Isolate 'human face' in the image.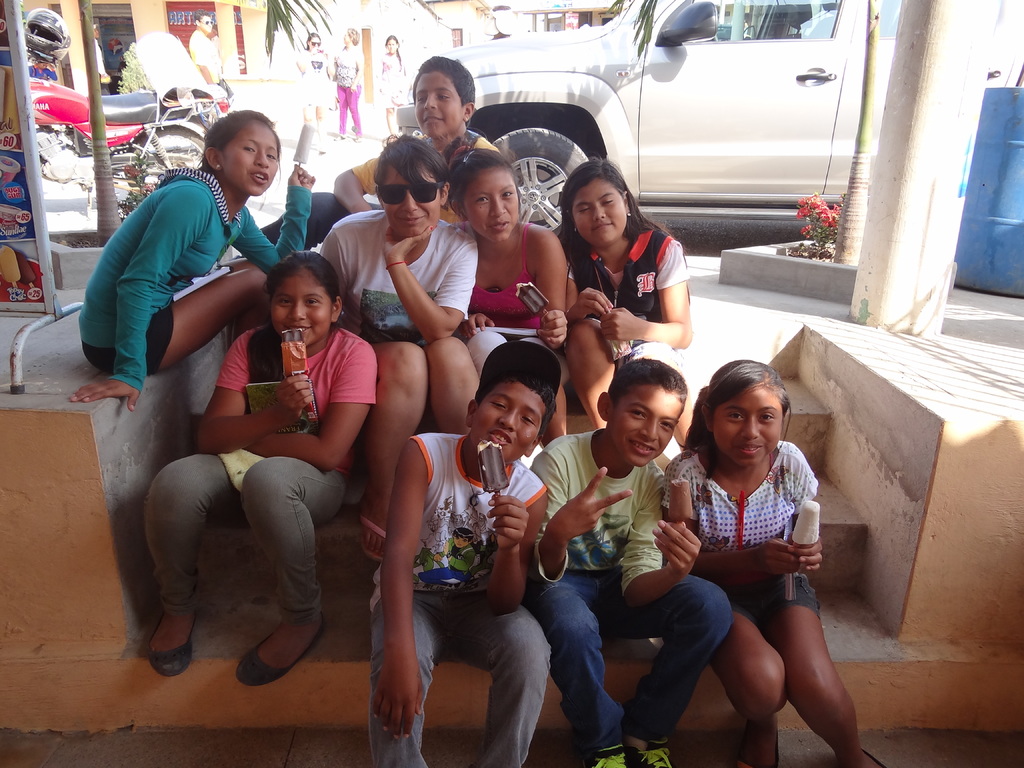
Isolated region: [left=712, top=387, right=783, bottom=466].
